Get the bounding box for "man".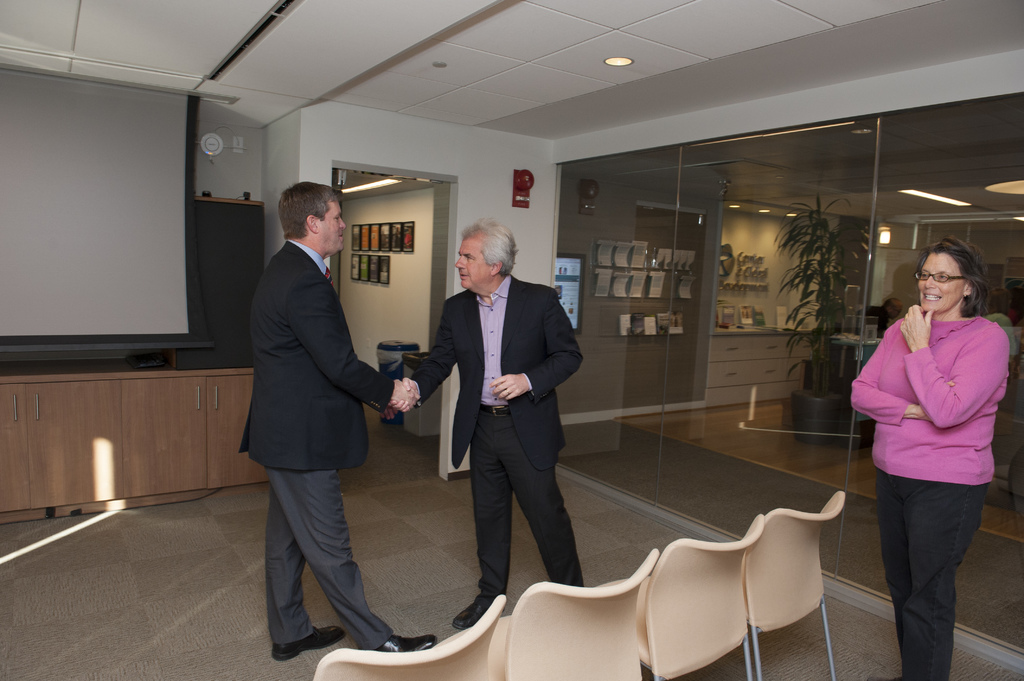
<bbox>230, 156, 412, 650</bbox>.
